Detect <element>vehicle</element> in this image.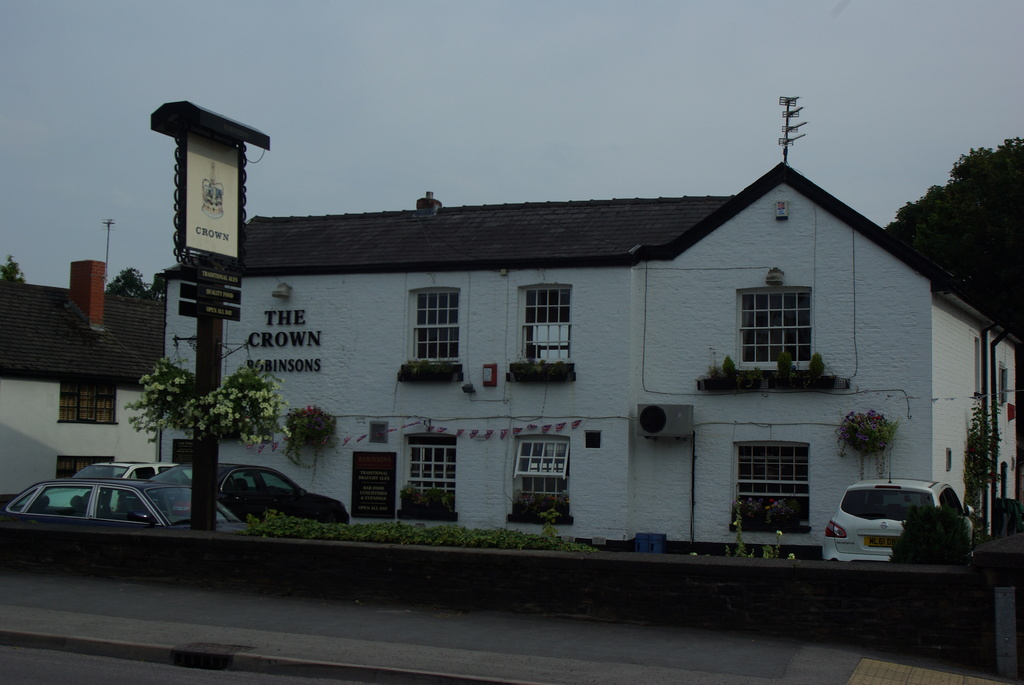
Detection: left=806, top=464, right=977, bottom=589.
